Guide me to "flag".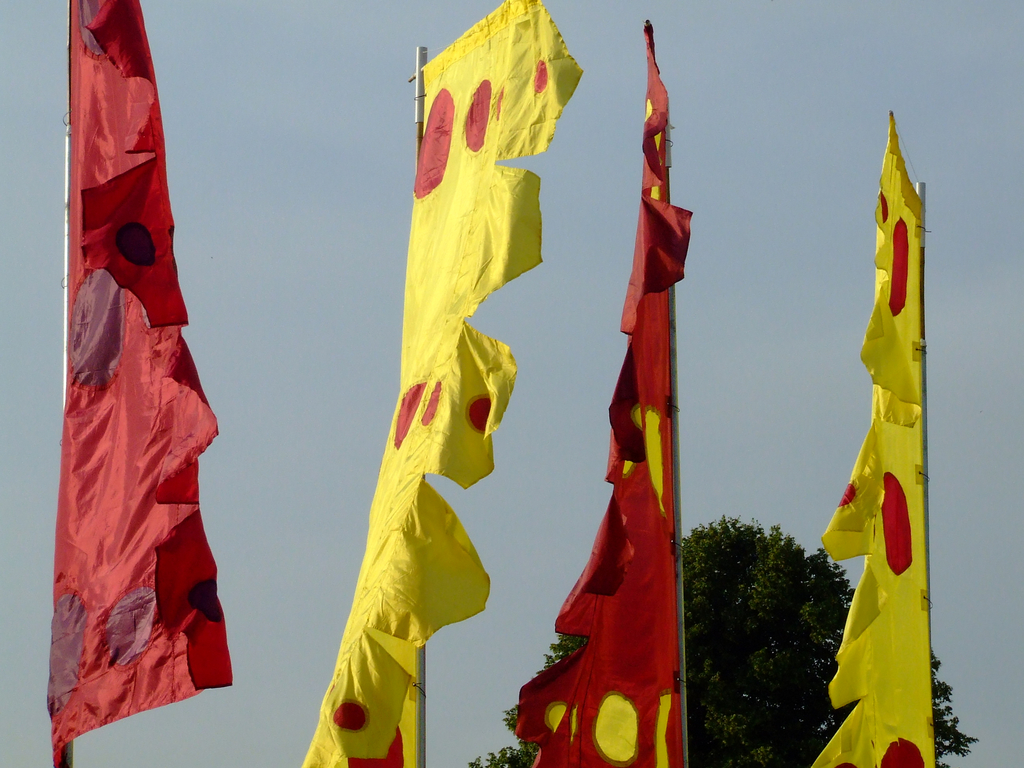
Guidance: (x1=294, y1=0, x2=590, y2=767).
